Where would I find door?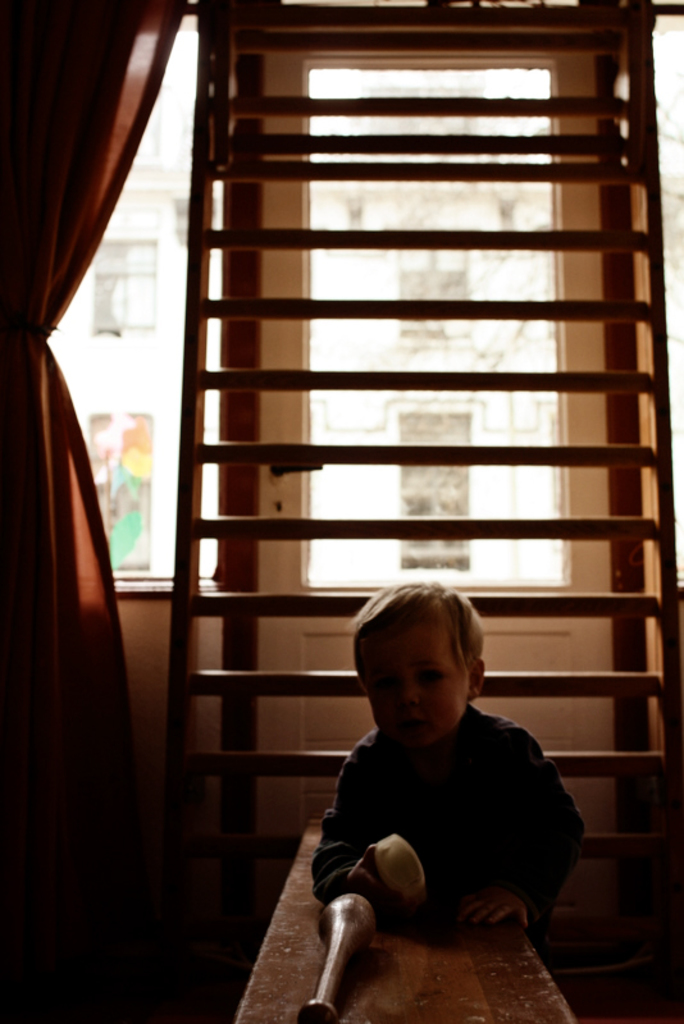
At x1=161, y1=17, x2=670, y2=945.
